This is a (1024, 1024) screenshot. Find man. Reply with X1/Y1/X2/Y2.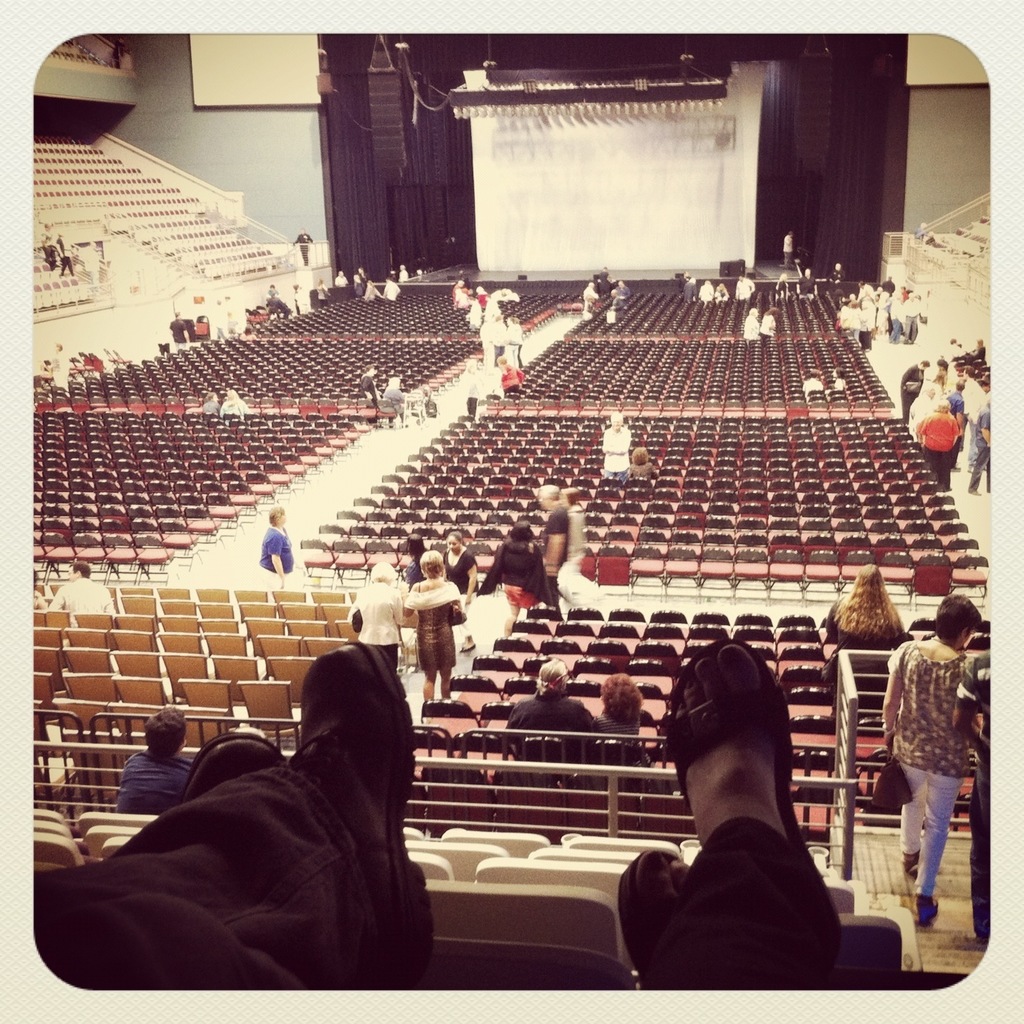
533/481/568/613.
